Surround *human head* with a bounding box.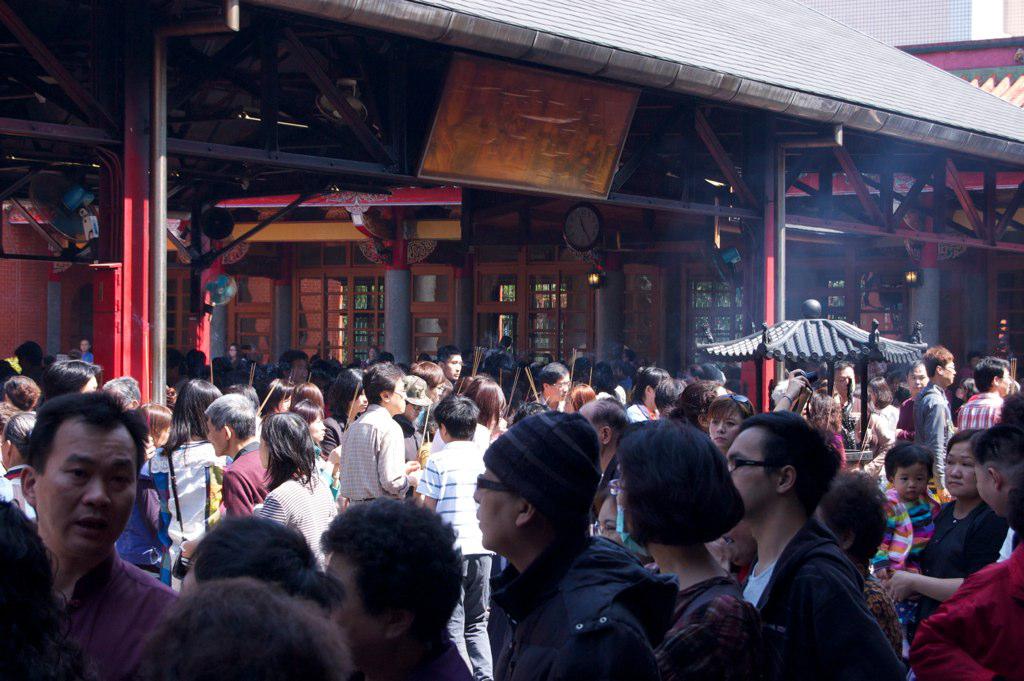
(256, 413, 309, 473).
